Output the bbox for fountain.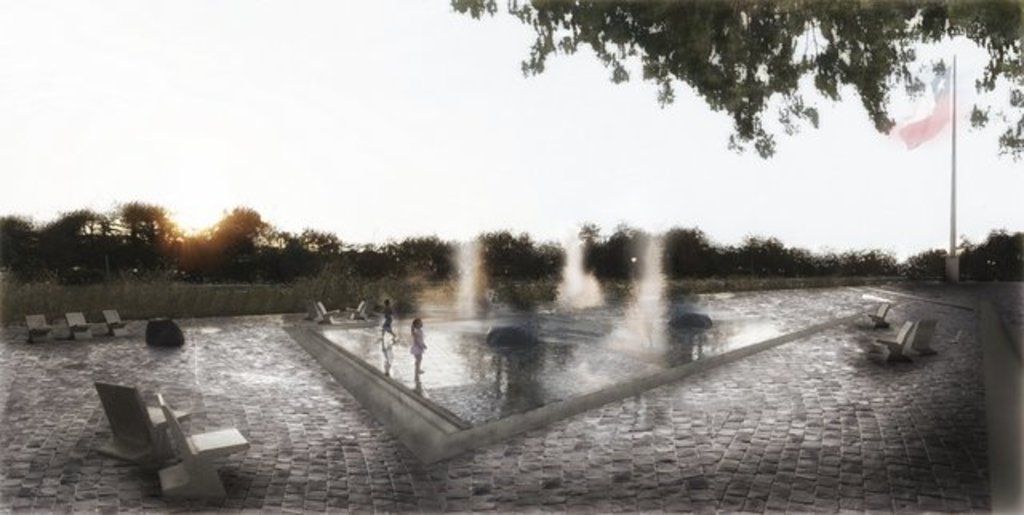
detection(242, 198, 858, 424).
